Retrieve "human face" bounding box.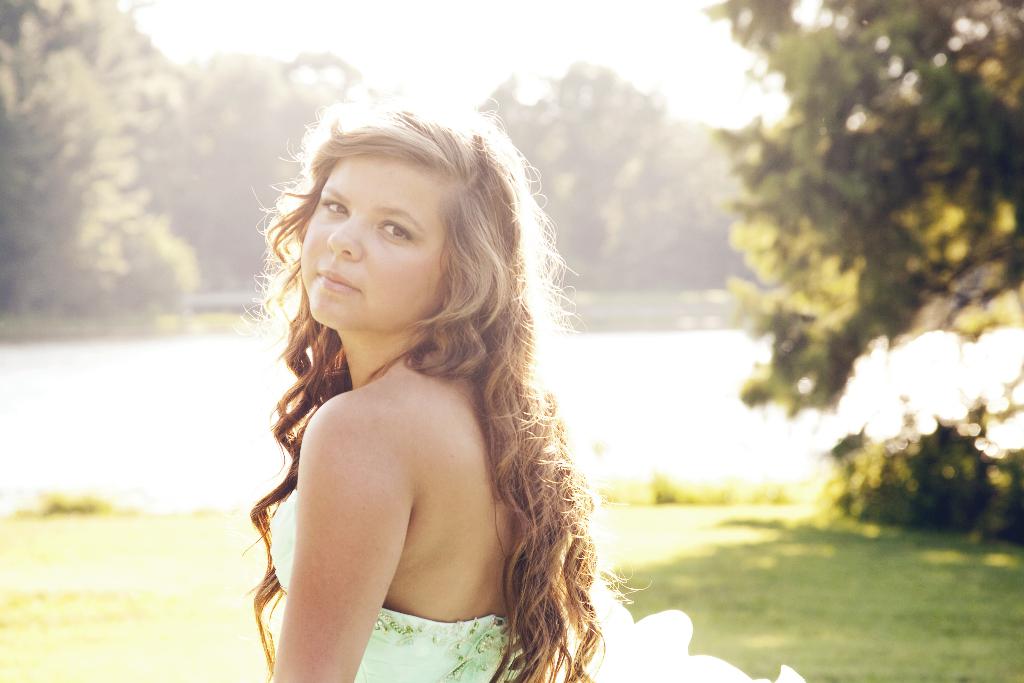
Bounding box: bbox=(301, 158, 457, 334).
